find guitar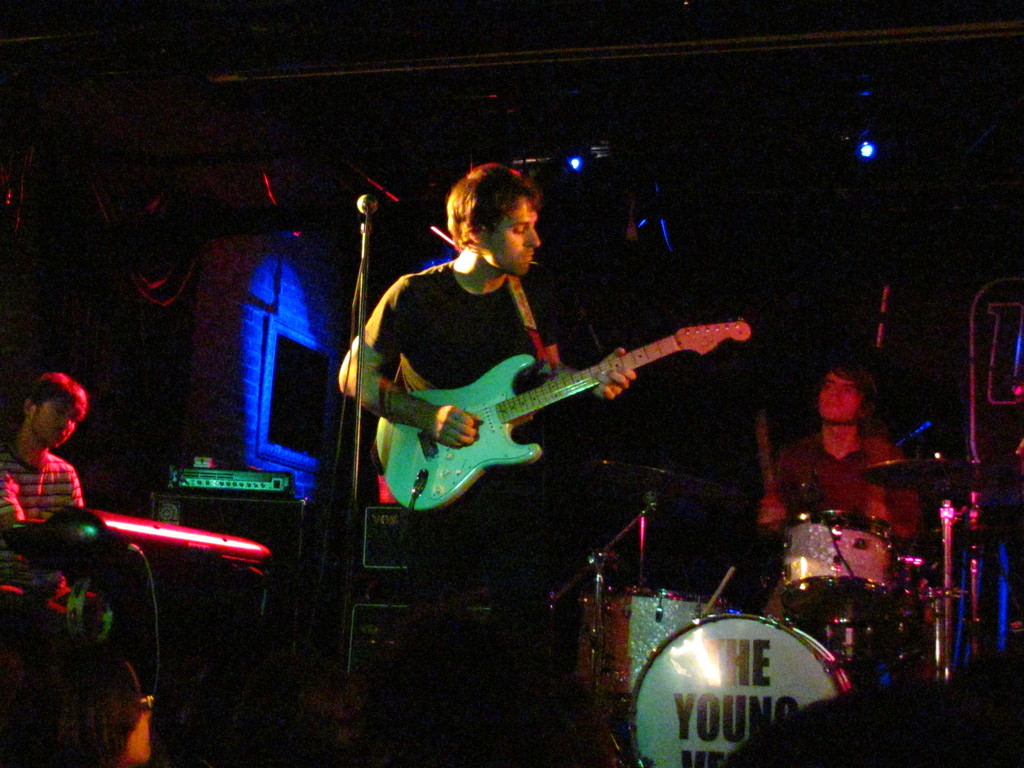
{"left": 348, "top": 307, "right": 739, "bottom": 518}
